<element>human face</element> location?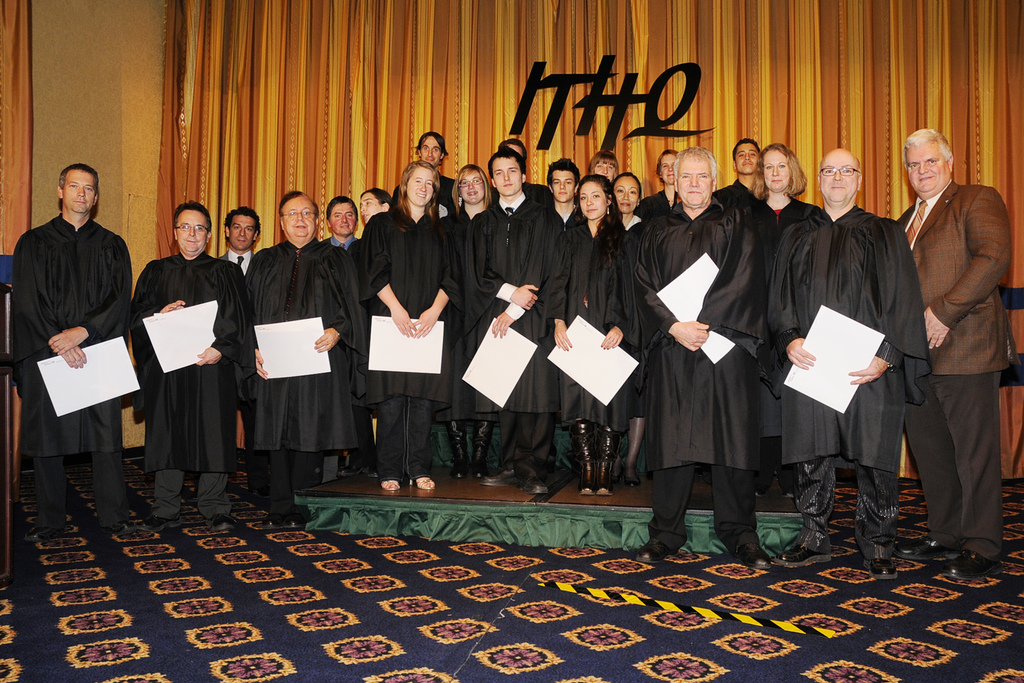
Rect(598, 158, 615, 182)
